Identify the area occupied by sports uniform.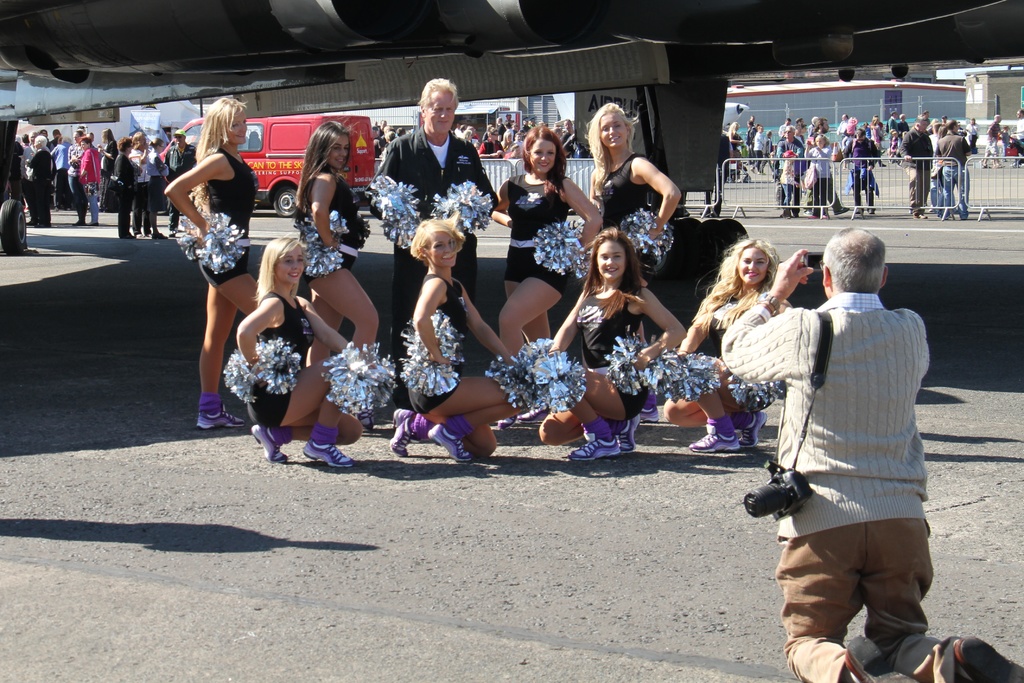
Area: <box>801,147,838,210</box>.
